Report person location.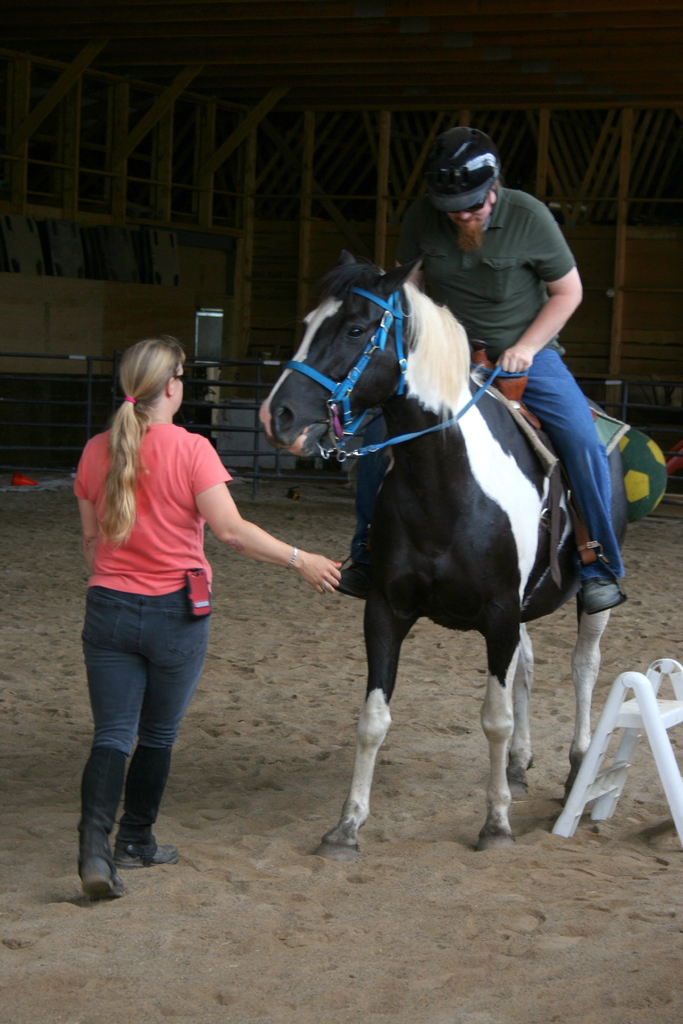
Report: Rect(409, 120, 633, 612).
